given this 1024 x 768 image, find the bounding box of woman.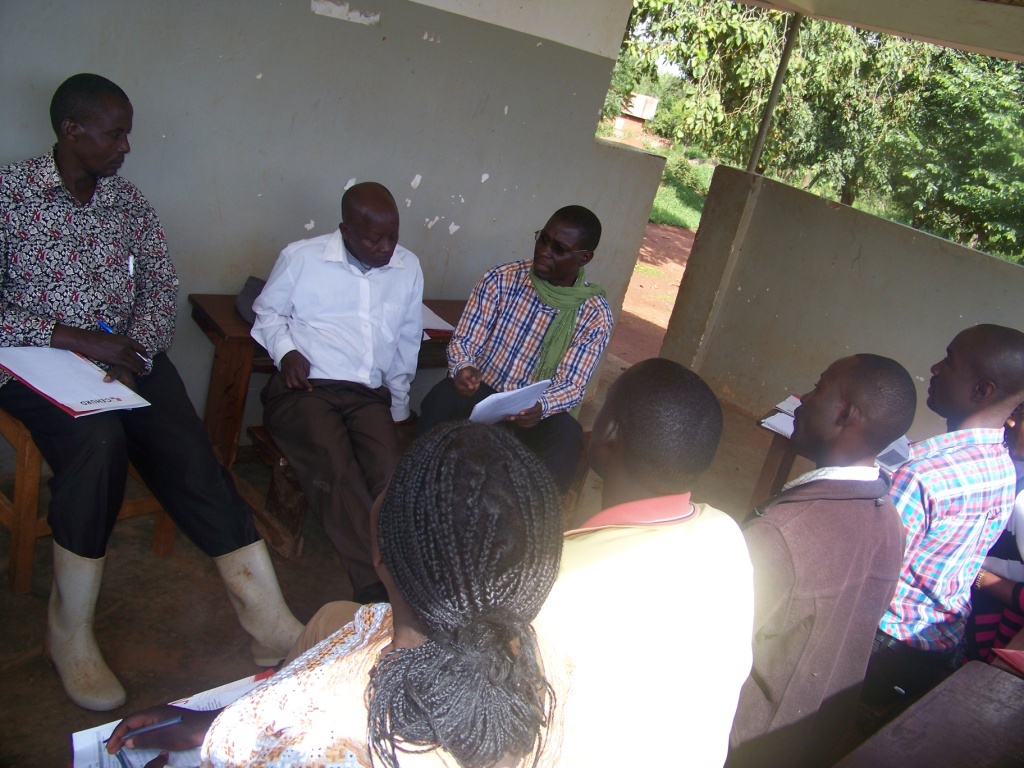
[x1=100, y1=415, x2=564, y2=767].
